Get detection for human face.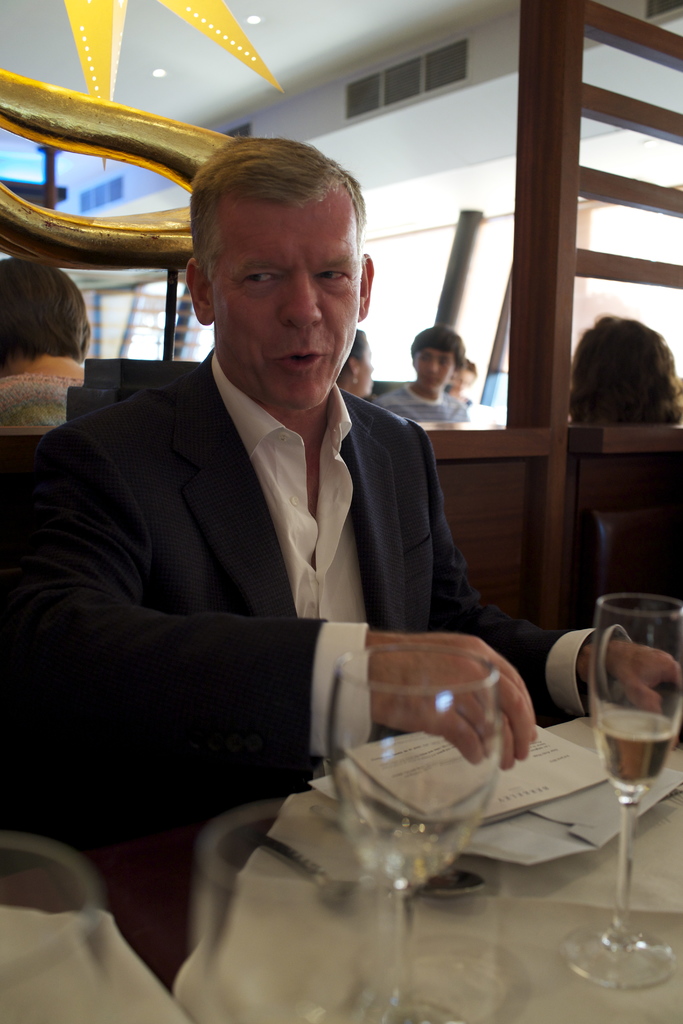
Detection: box(208, 200, 365, 410).
